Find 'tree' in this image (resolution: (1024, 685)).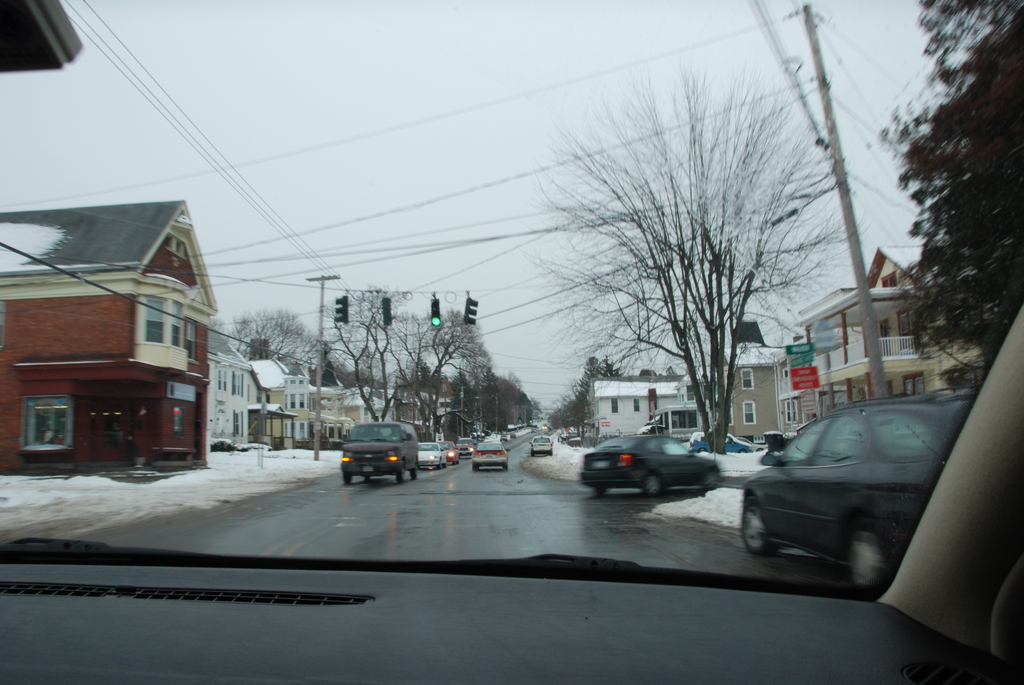
<bbox>537, 61, 833, 475</bbox>.
